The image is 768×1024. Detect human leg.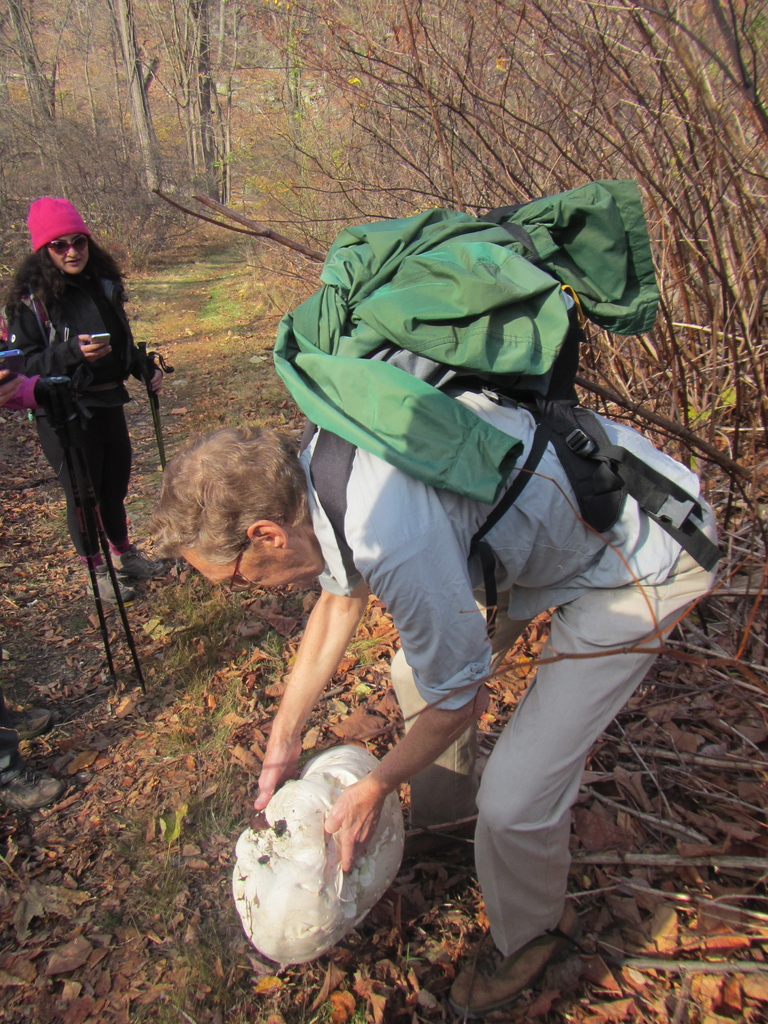
Detection: 106/393/176/584.
